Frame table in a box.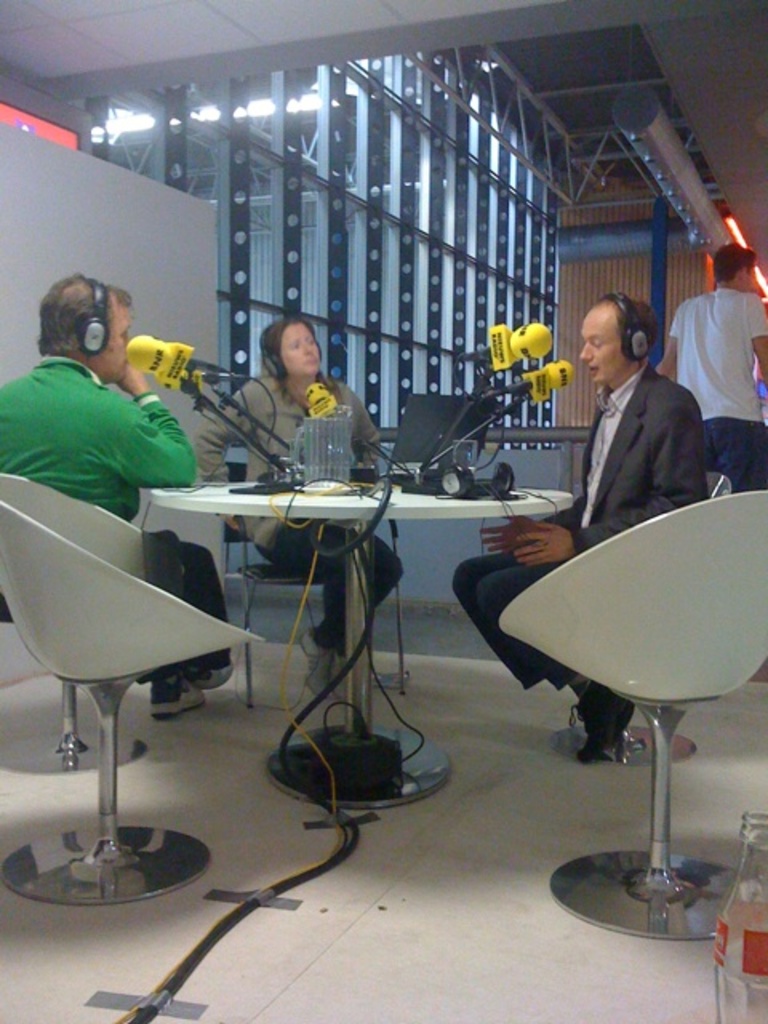
bbox=[118, 461, 555, 810].
